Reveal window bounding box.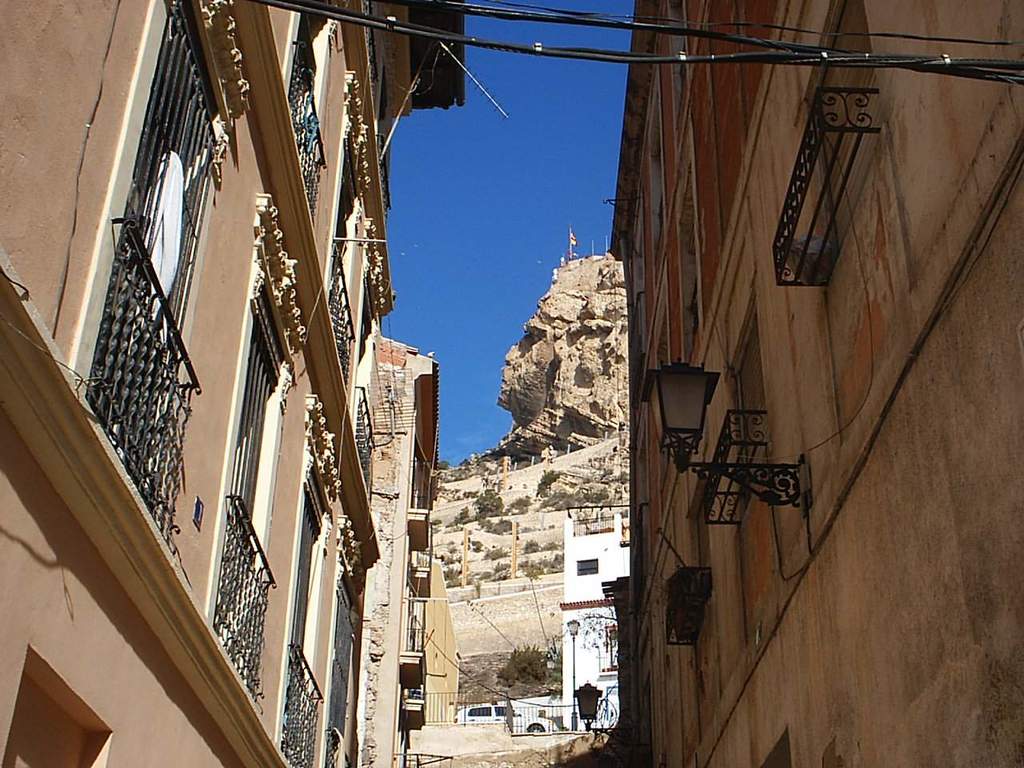
Revealed: detection(286, 6, 330, 227).
